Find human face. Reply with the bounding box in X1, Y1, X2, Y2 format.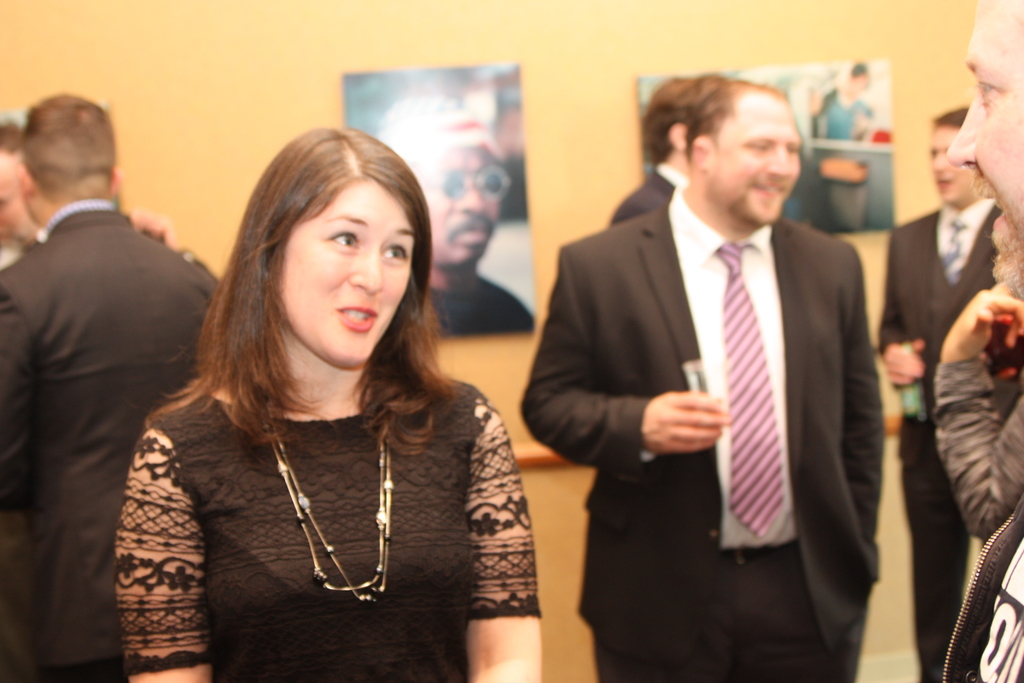
278, 178, 420, 366.
